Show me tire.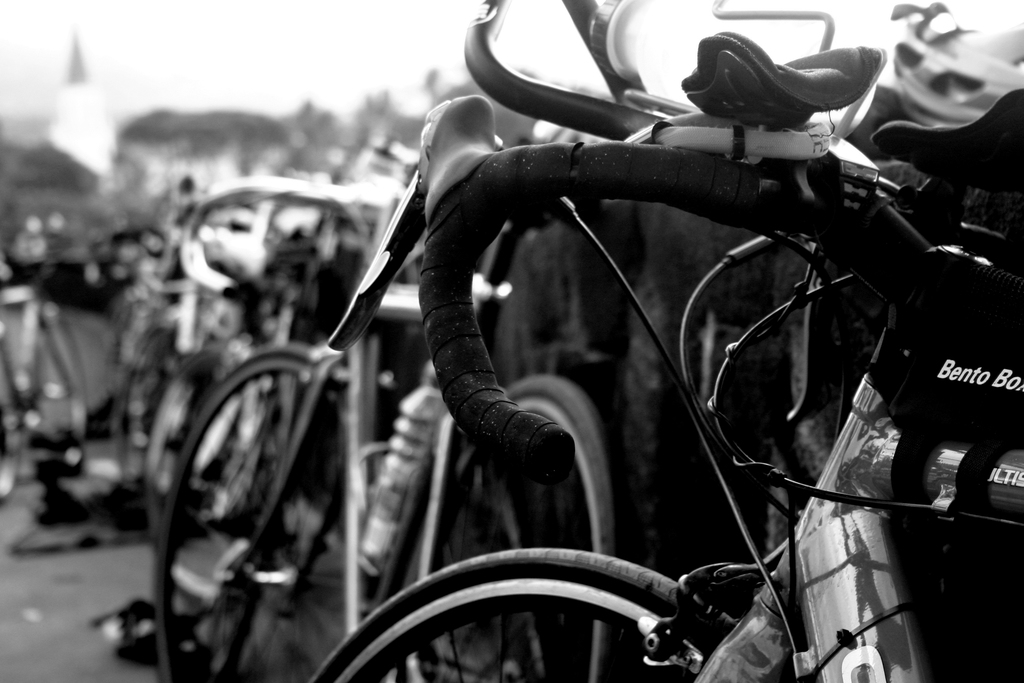
tire is here: <region>154, 336, 253, 503</region>.
